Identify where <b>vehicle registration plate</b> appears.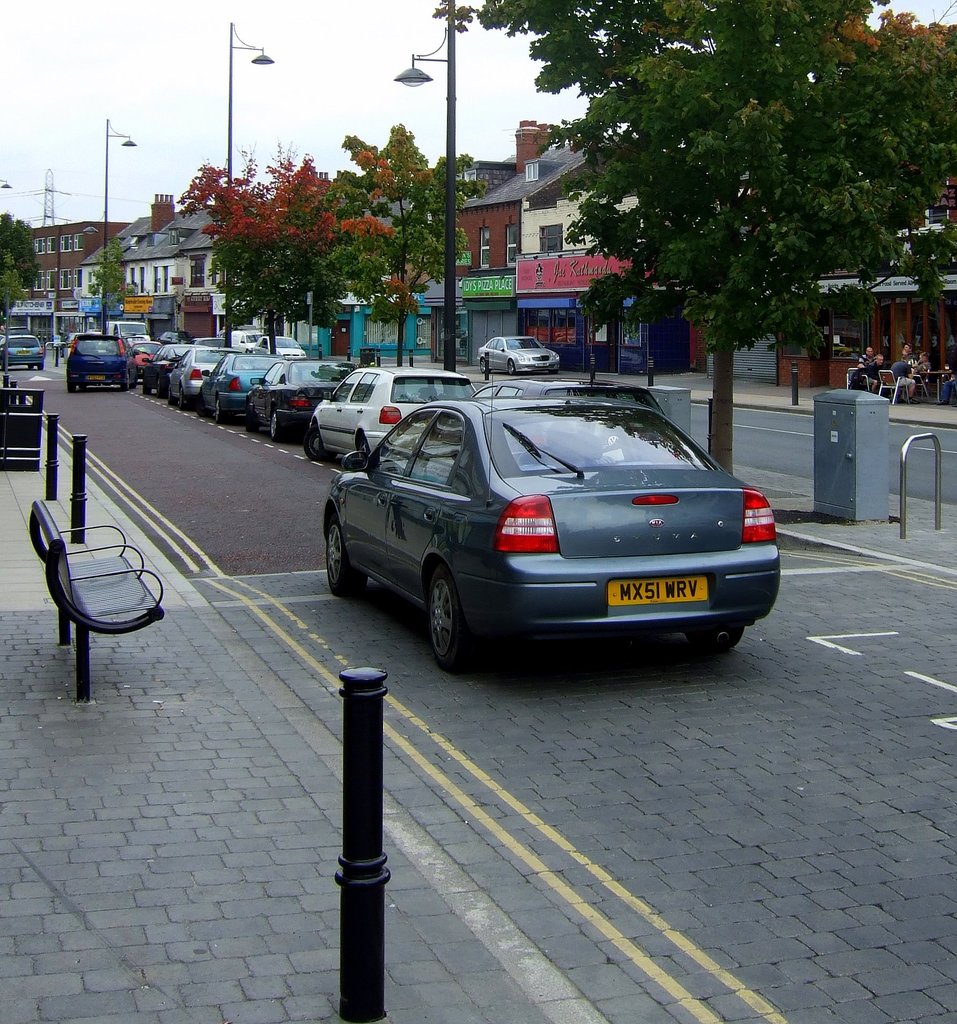
Appears at detection(85, 374, 104, 379).
